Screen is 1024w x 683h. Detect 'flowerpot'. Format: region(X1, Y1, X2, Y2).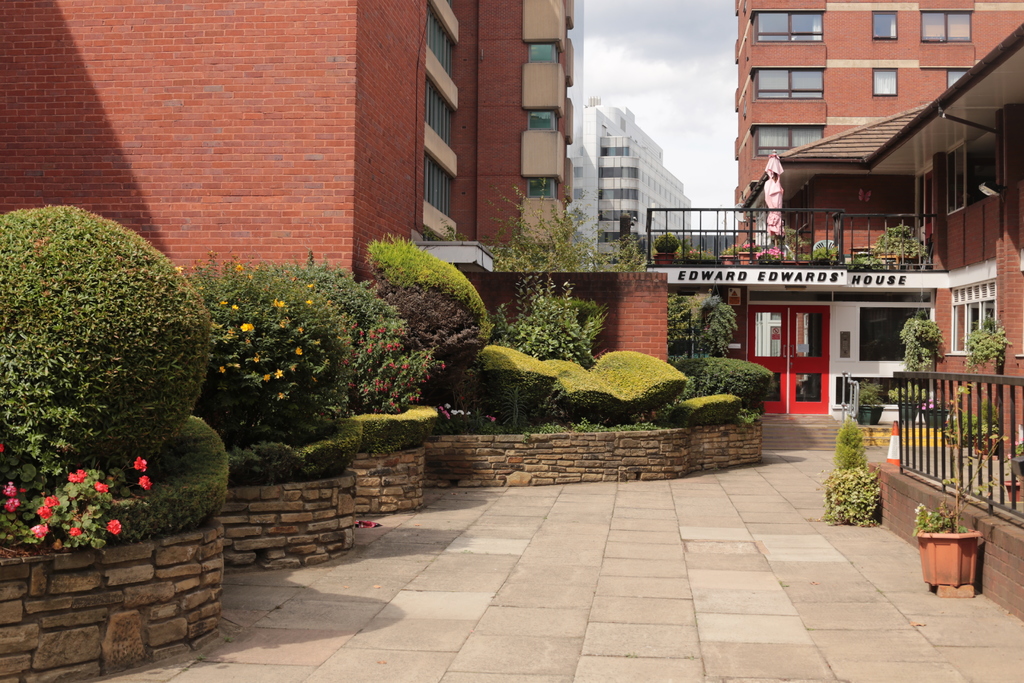
region(733, 252, 750, 265).
